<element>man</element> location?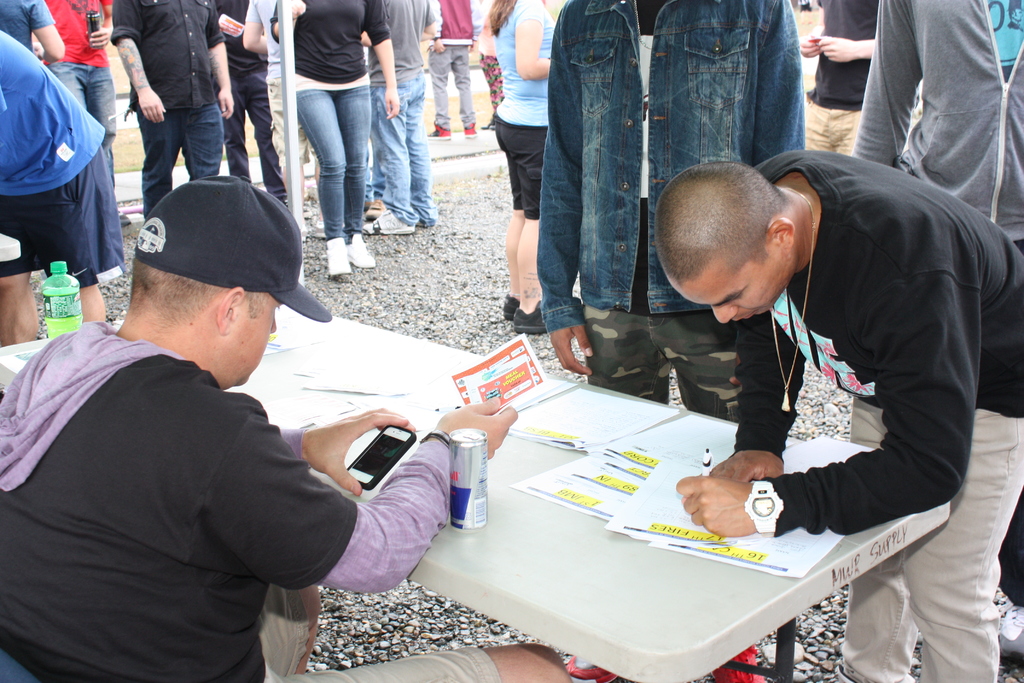
{"x1": 110, "y1": 0, "x2": 234, "y2": 219}
